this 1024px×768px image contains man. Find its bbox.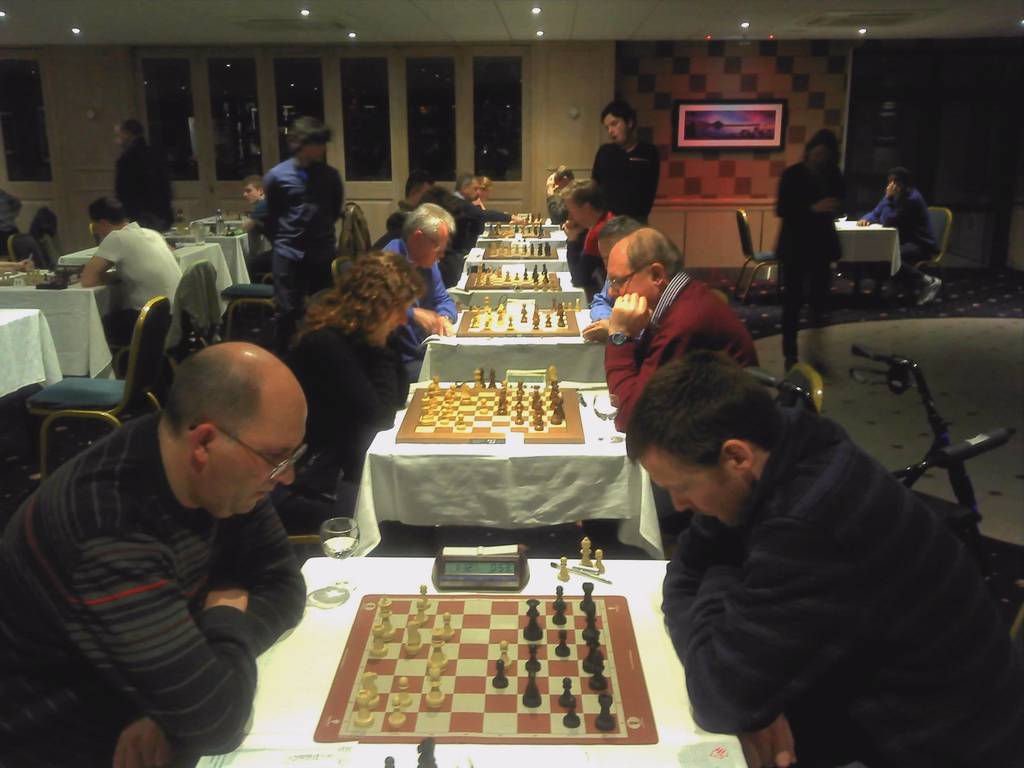
x1=255 y1=114 x2=345 y2=320.
